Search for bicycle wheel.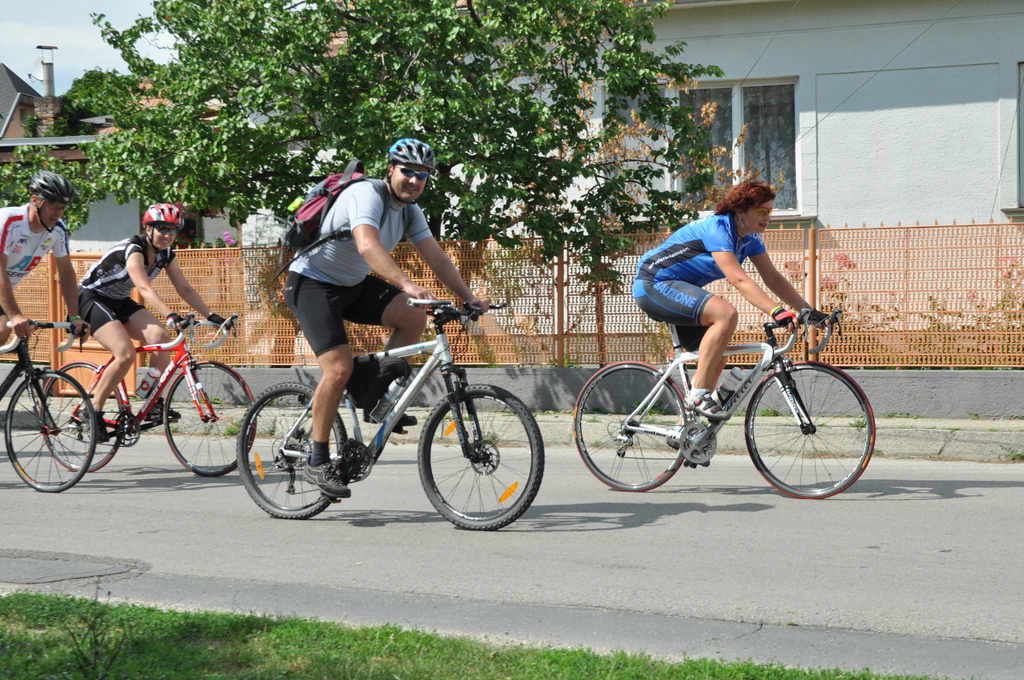
Found at x1=33, y1=360, x2=125, y2=476.
